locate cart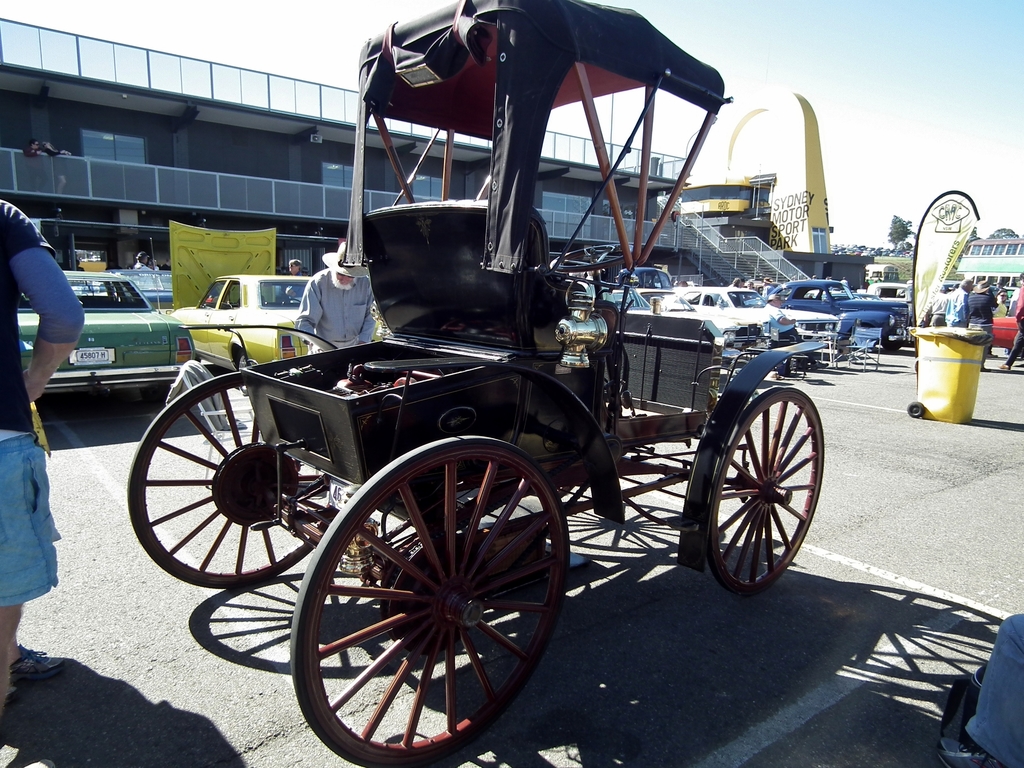
124,0,830,767
